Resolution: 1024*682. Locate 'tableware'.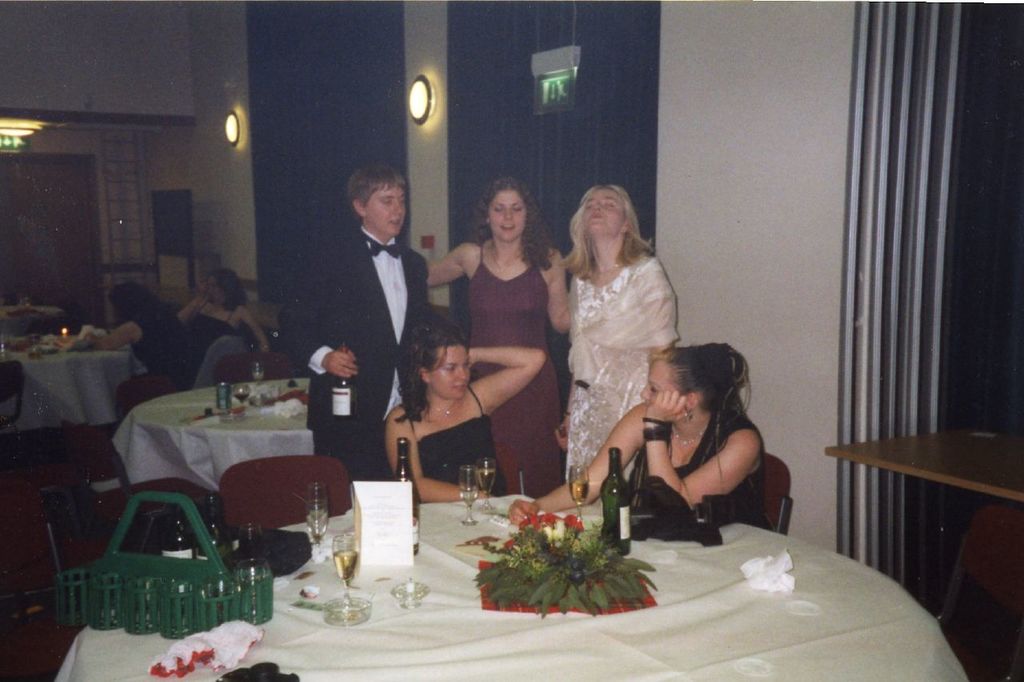
(456,465,478,524).
